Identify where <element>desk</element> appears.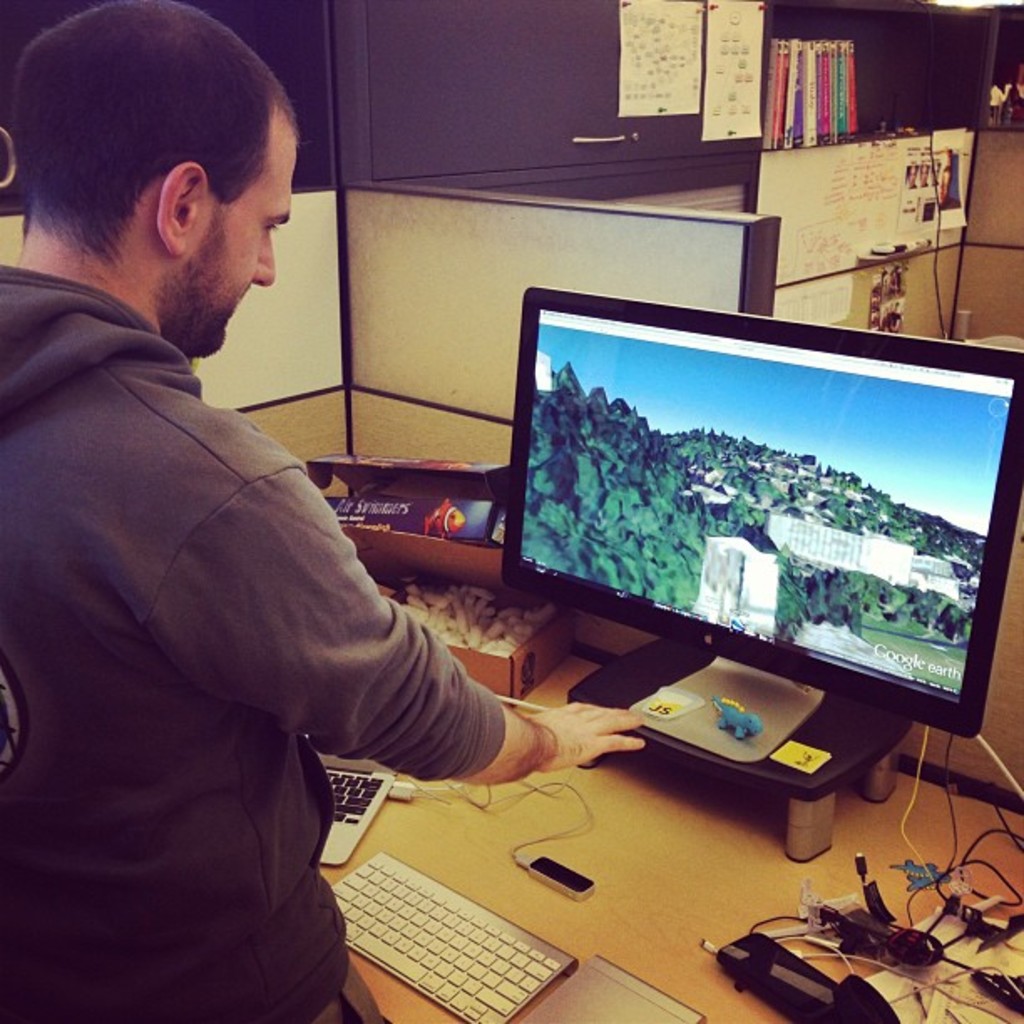
Appears at BBox(162, 453, 1023, 1023).
